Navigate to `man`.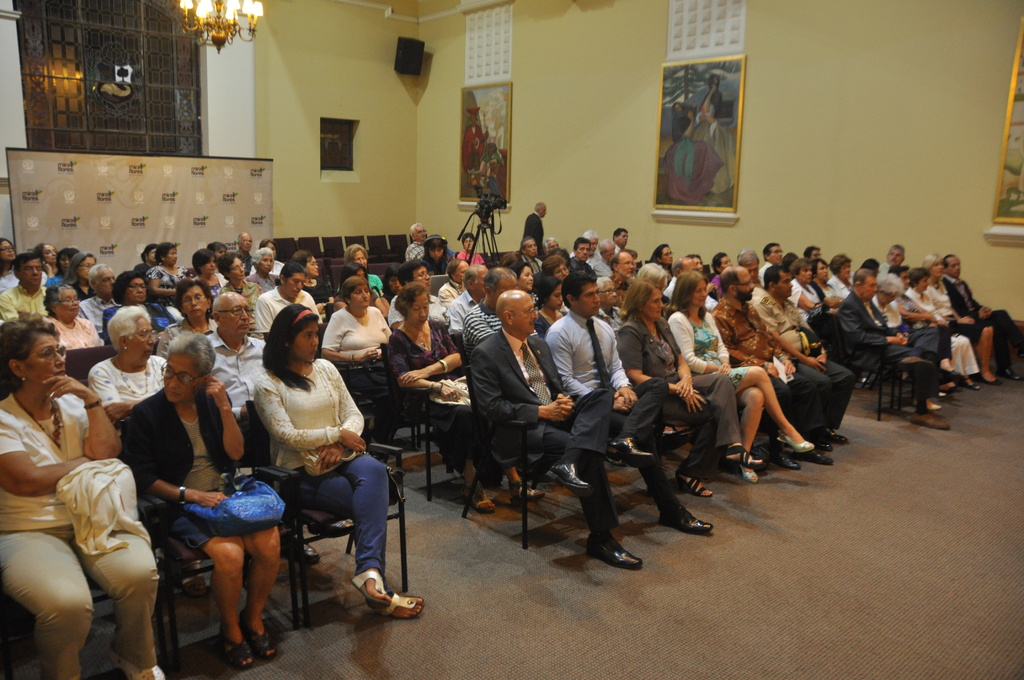
Navigation target: pyautogui.locateOnScreen(516, 238, 542, 276).
